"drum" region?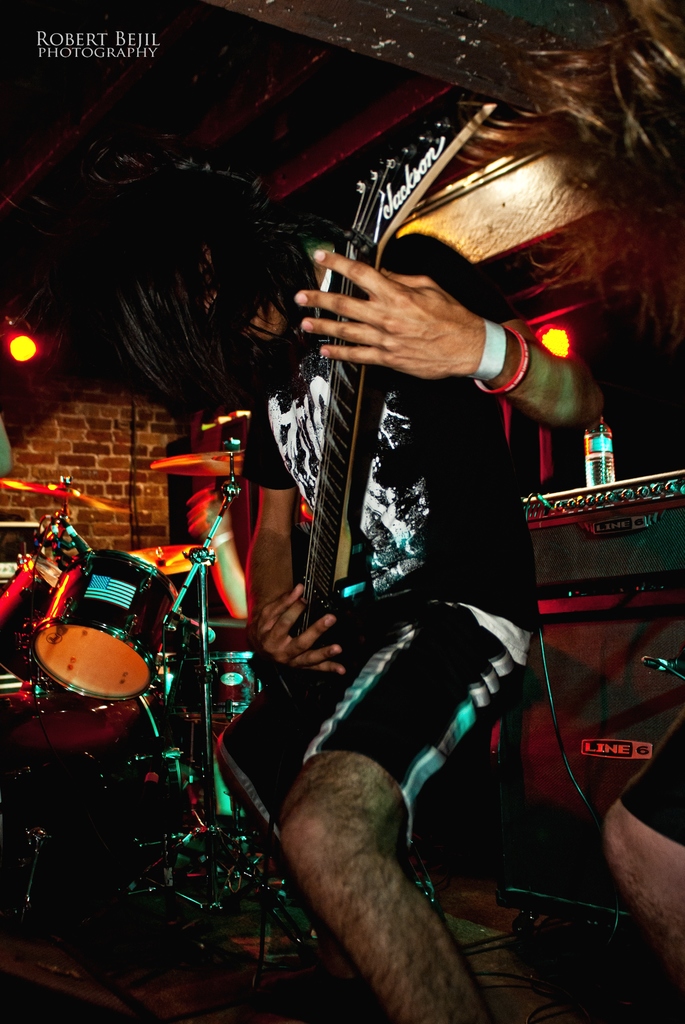
<bbox>0, 556, 65, 687</bbox>
